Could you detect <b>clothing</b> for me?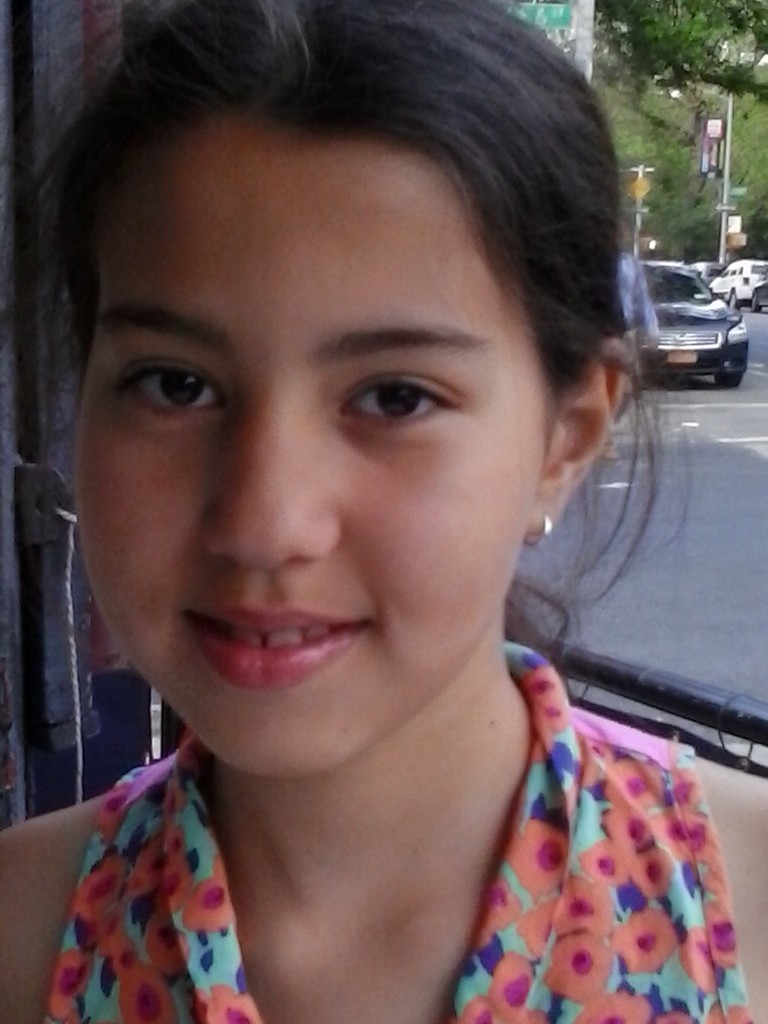
Detection result: Rect(0, 664, 722, 1000).
